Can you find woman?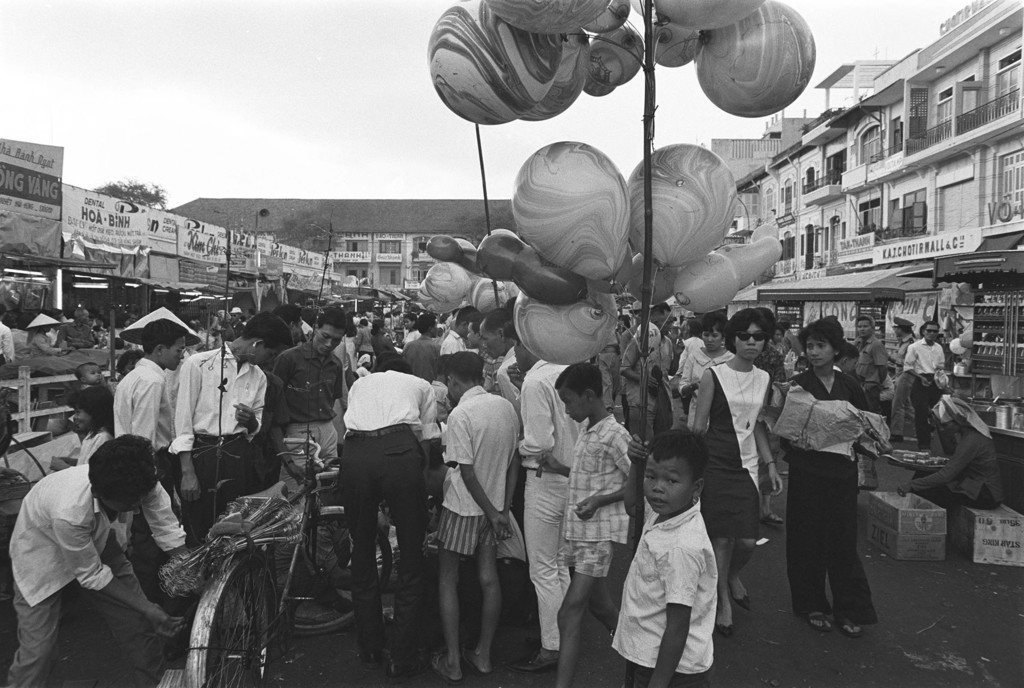
Yes, bounding box: BBox(29, 312, 74, 361).
